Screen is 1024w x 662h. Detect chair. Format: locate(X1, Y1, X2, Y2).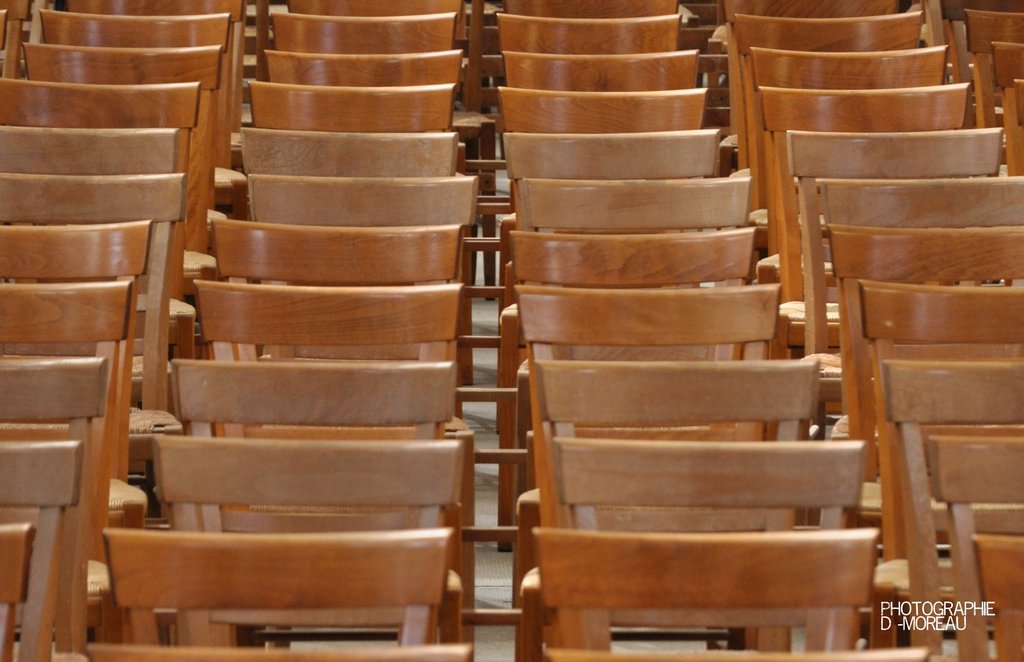
locate(495, 12, 680, 58).
